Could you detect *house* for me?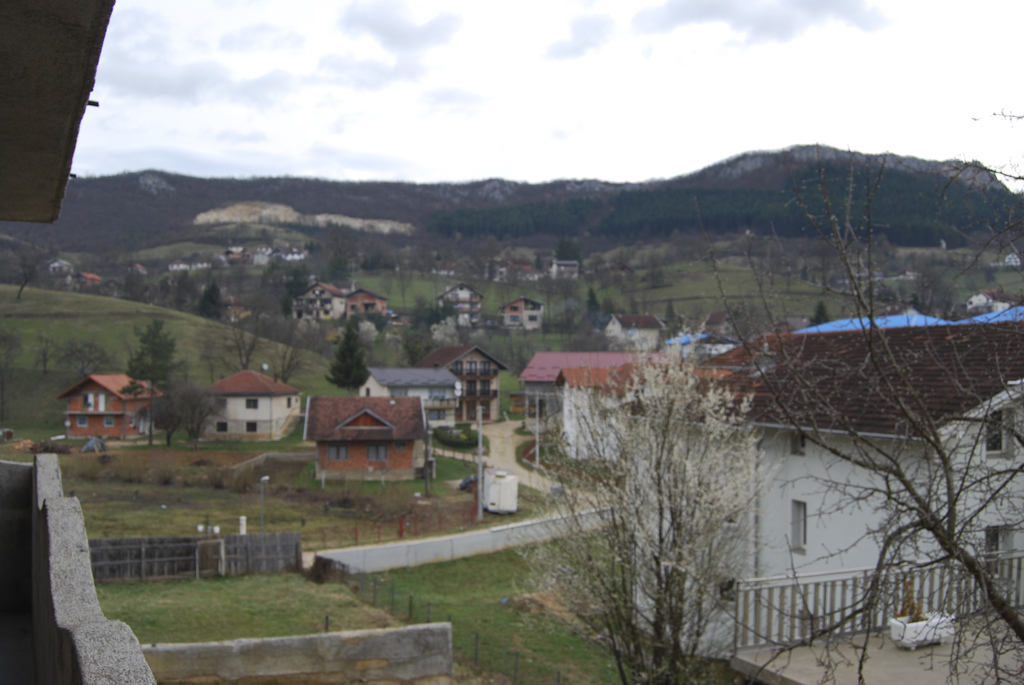
Detection result: bbox(499, 297, 544, 329).
